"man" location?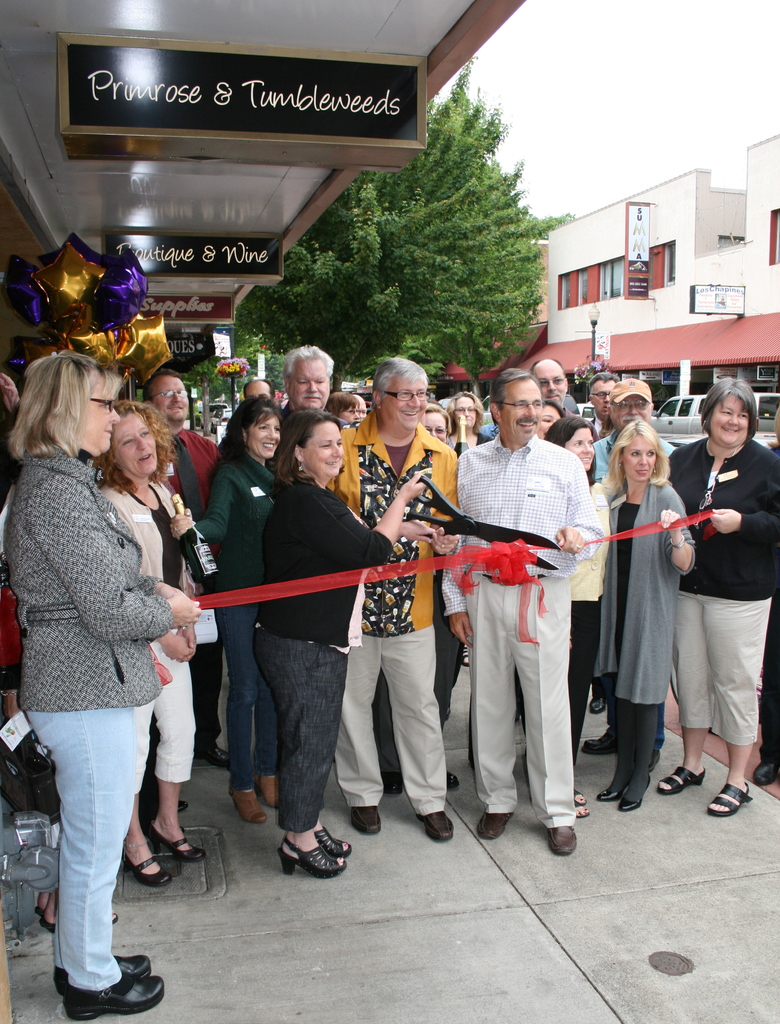
bbox=[587, 371, 692, 480]
